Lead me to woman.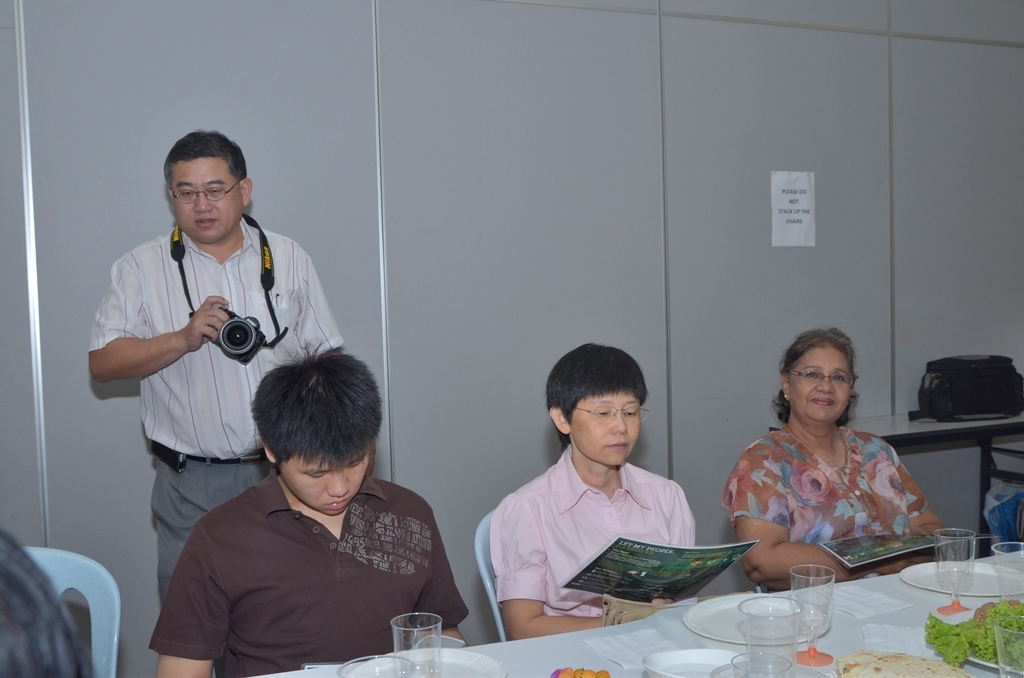
Lead to [left=721, top=328, right=940, bottom=597].
